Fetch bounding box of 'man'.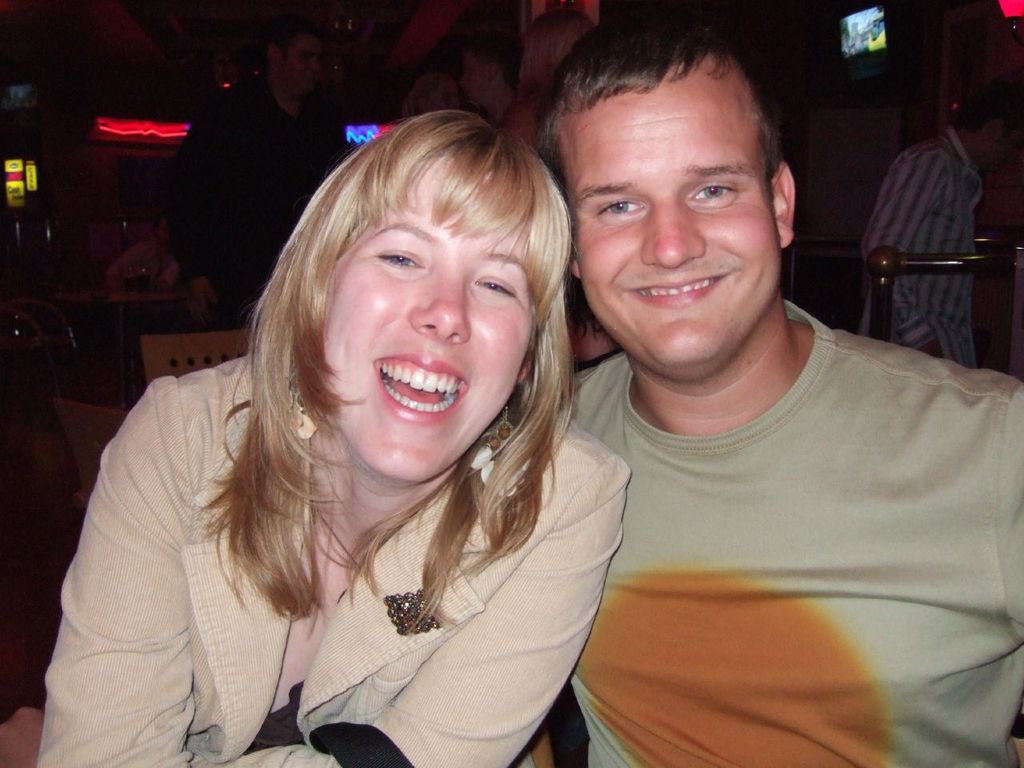
Bbox: (x1=173, y1=26, x2=330, y2=325).
